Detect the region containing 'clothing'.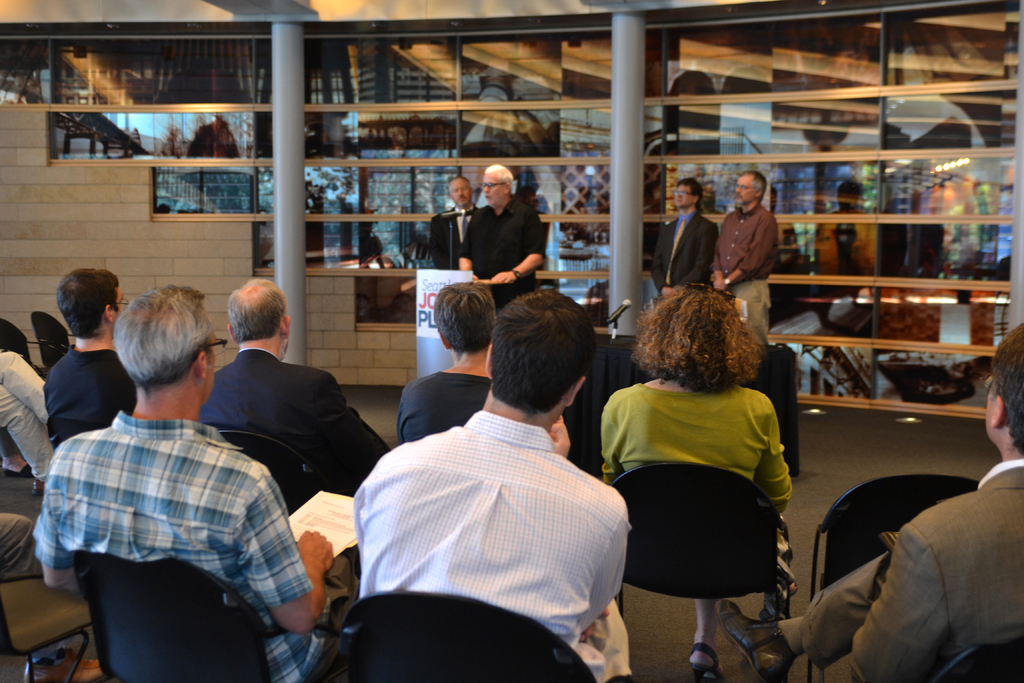
<bbox>34, 414, 356, 682</bbox>.
